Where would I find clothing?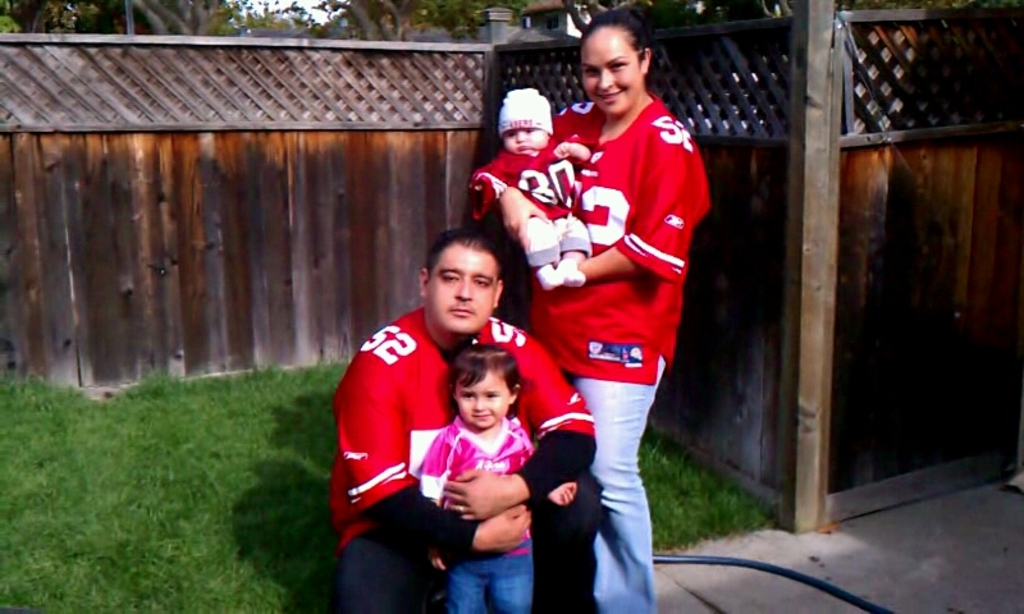
At x1=416, y1=409, x2=540, y2=611.
